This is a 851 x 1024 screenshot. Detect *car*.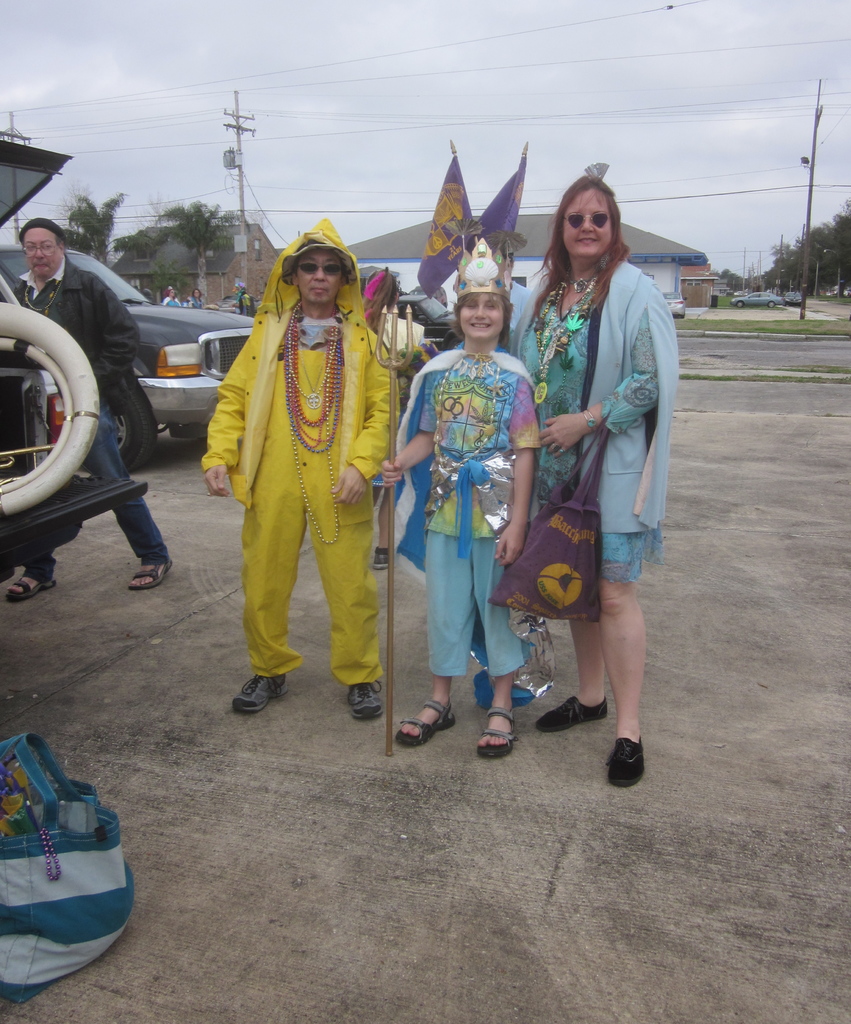
<box>397,292,456,350</box>.
